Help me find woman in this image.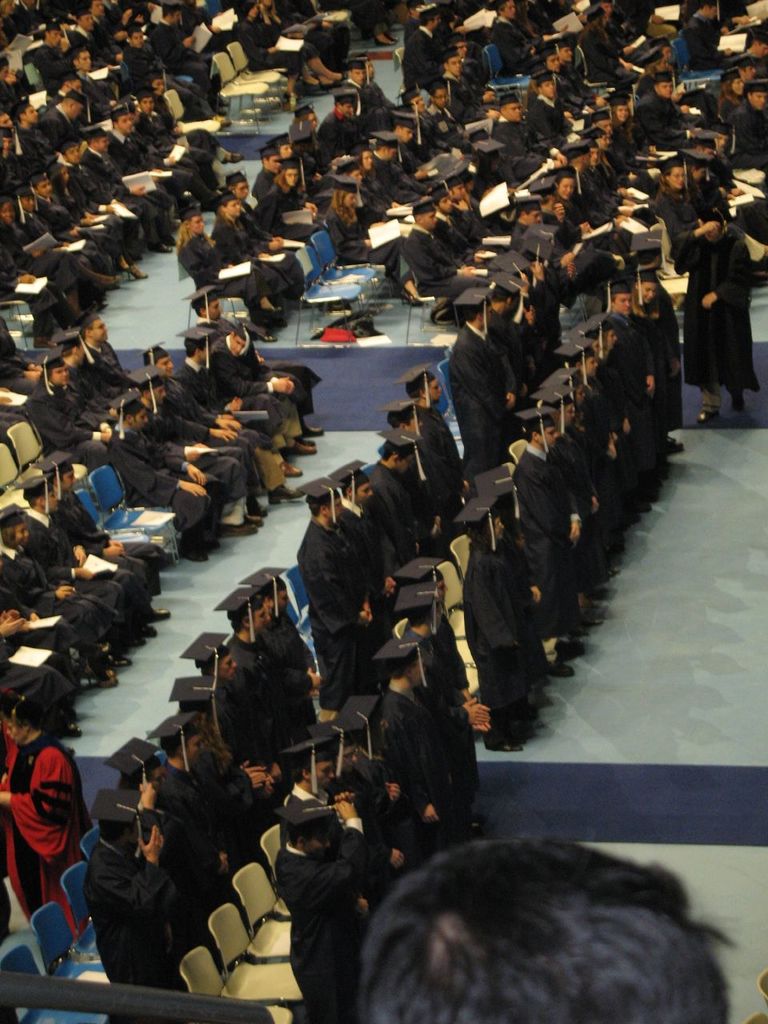
Found it: [0,686,91,956].
